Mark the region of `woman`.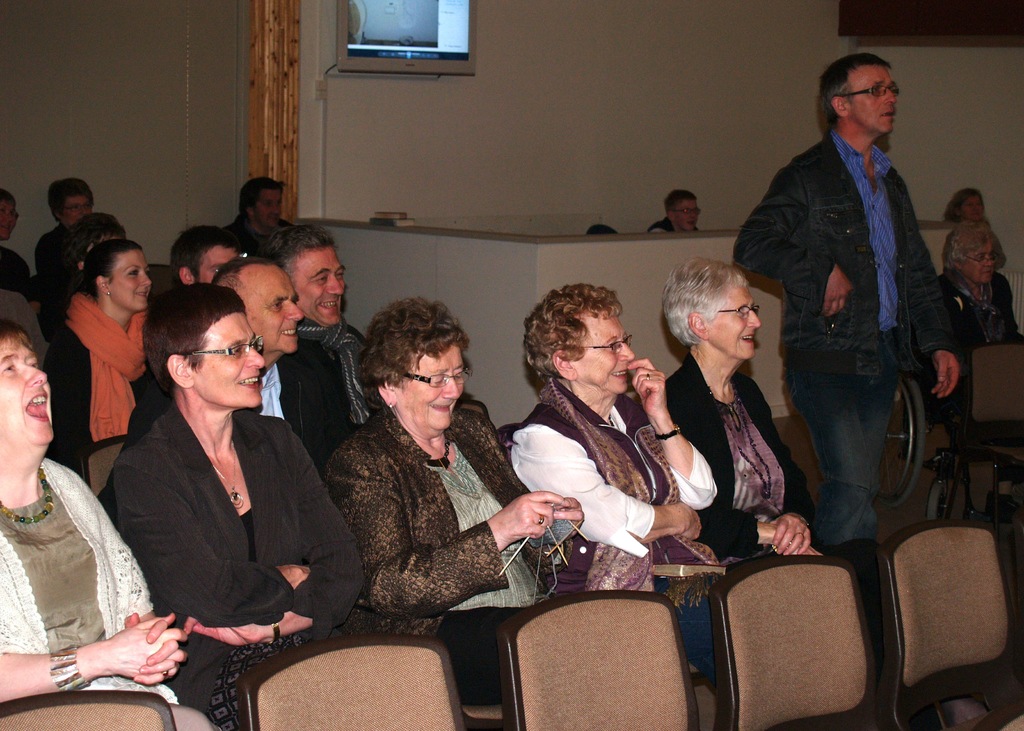
Region: [x1=44, y1=246, x2=172, y2=474].
